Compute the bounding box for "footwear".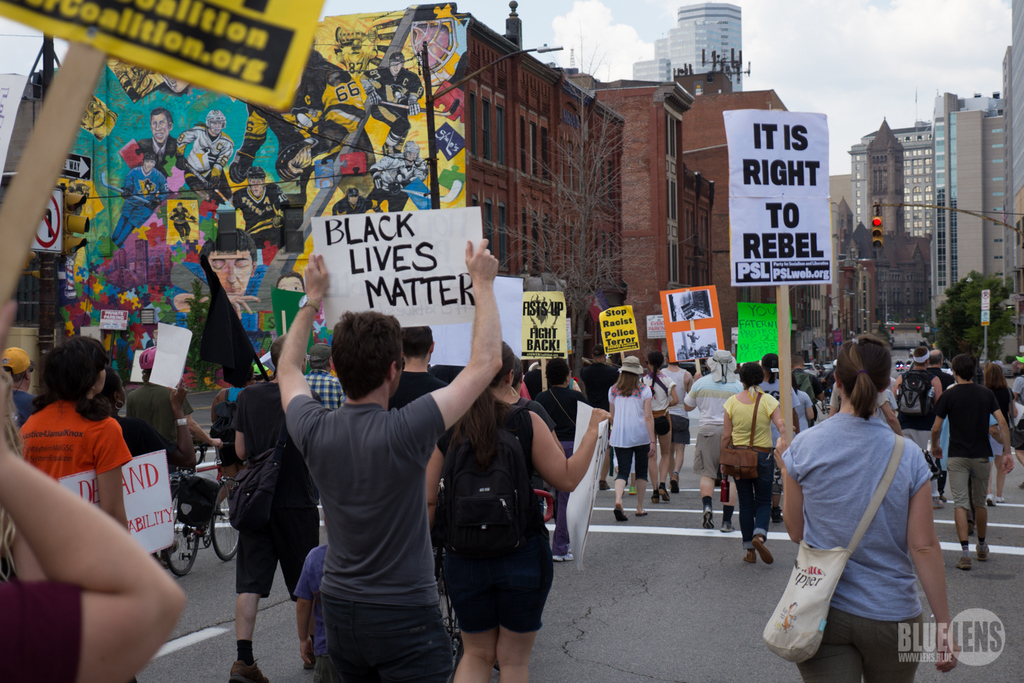
left=670, top=475, right=681, bottom=493.
